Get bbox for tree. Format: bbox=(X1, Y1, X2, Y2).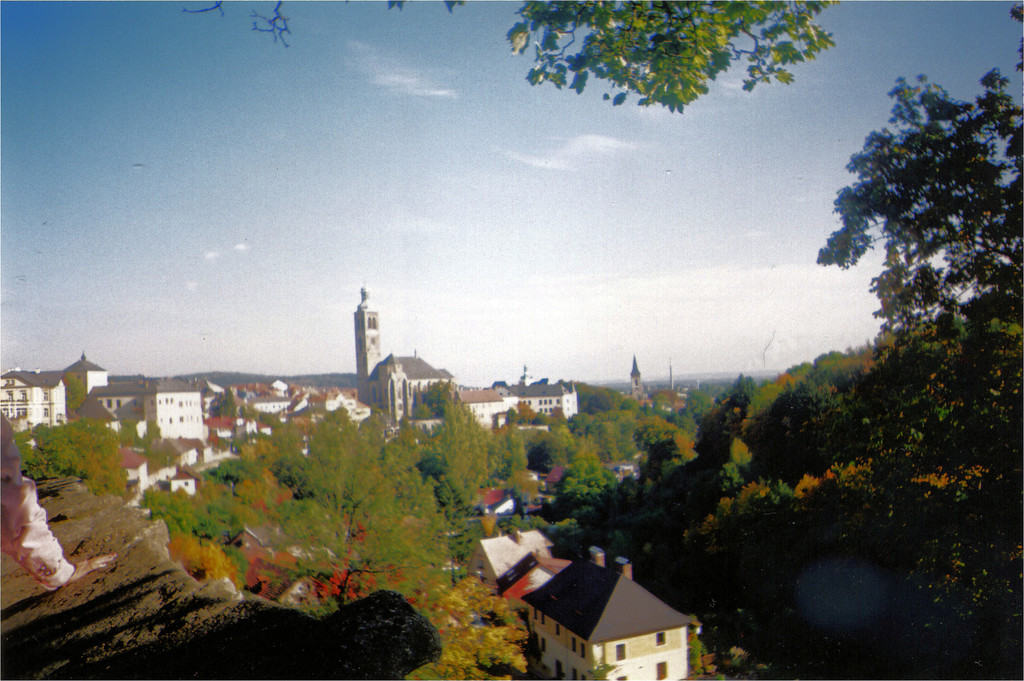
bbox=(629, 402, 667, 431).
